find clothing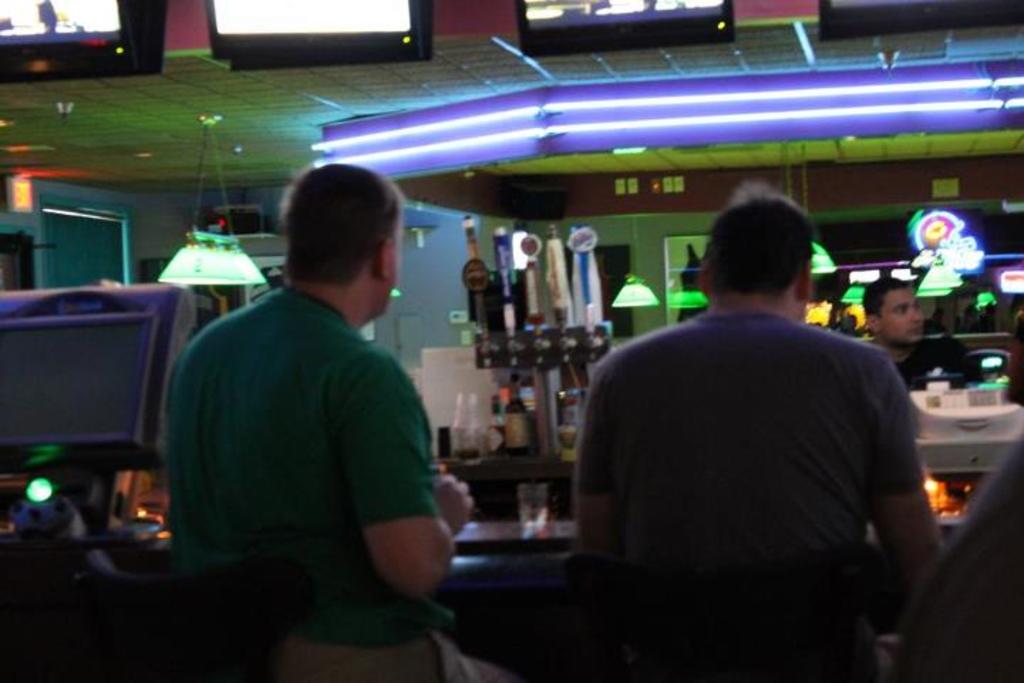
<bbox>893, 445, 1023, 682</bbox>
